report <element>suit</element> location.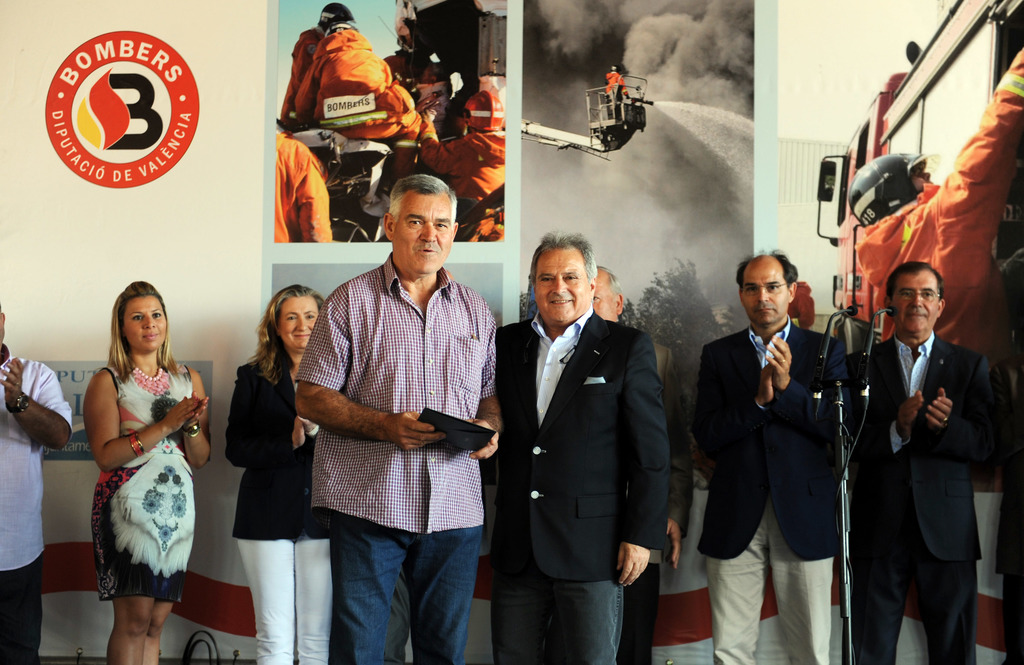
Report: 616:344:694:664.
